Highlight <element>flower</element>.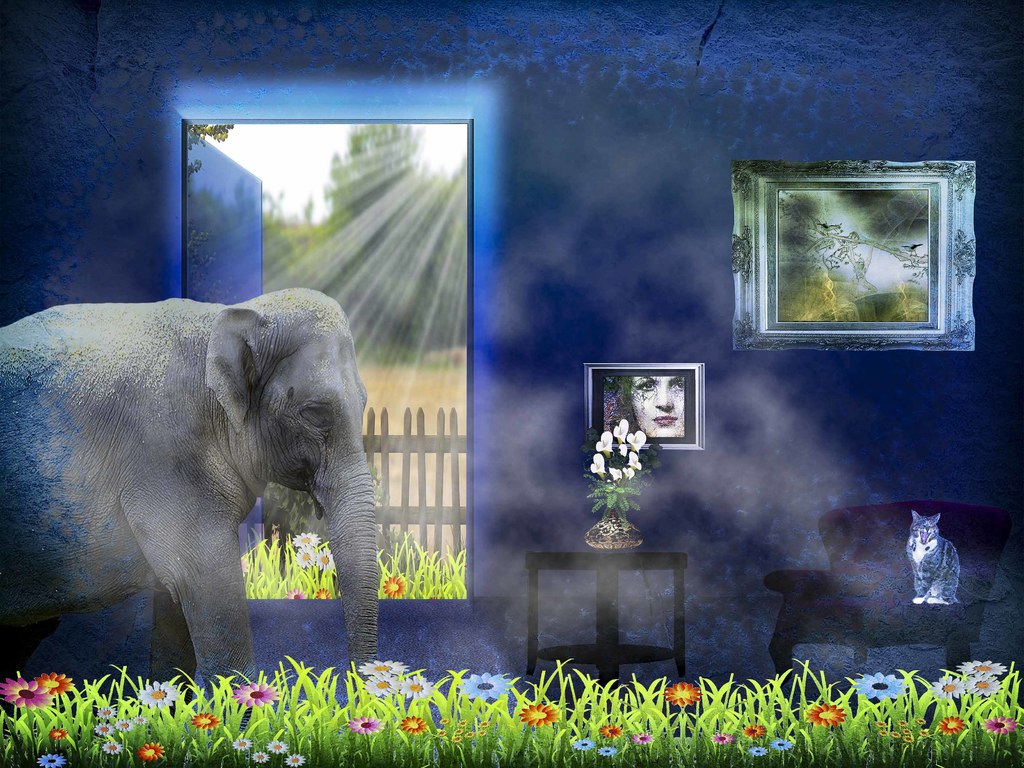
Highlighted region: bbox=(749, 745, 767, 756).
